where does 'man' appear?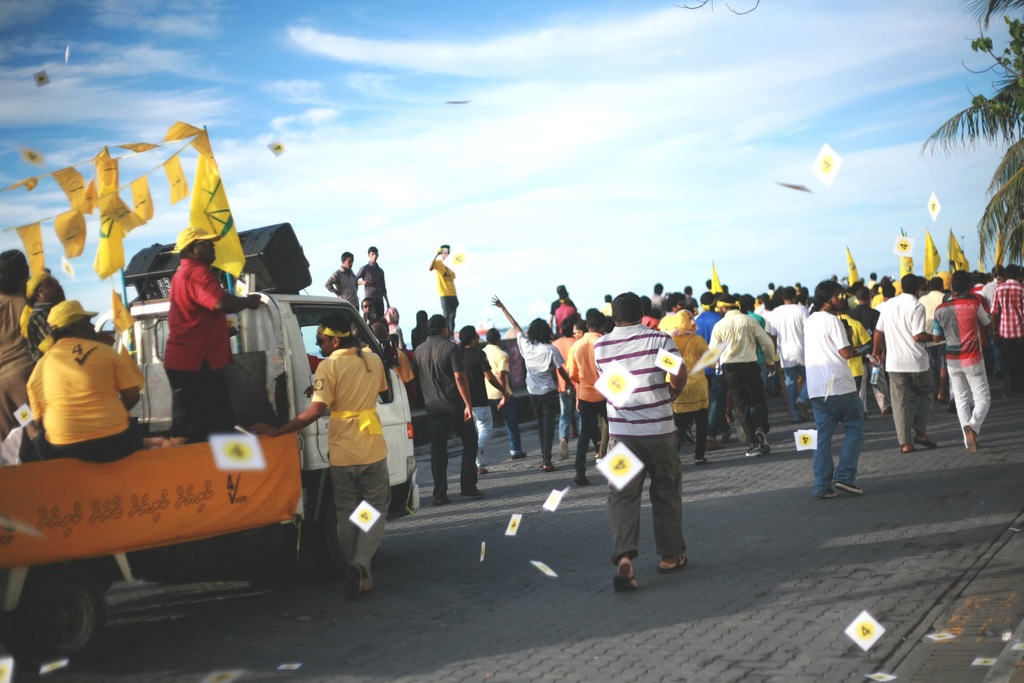
Appears at locate(160, 224, 262, 444).
